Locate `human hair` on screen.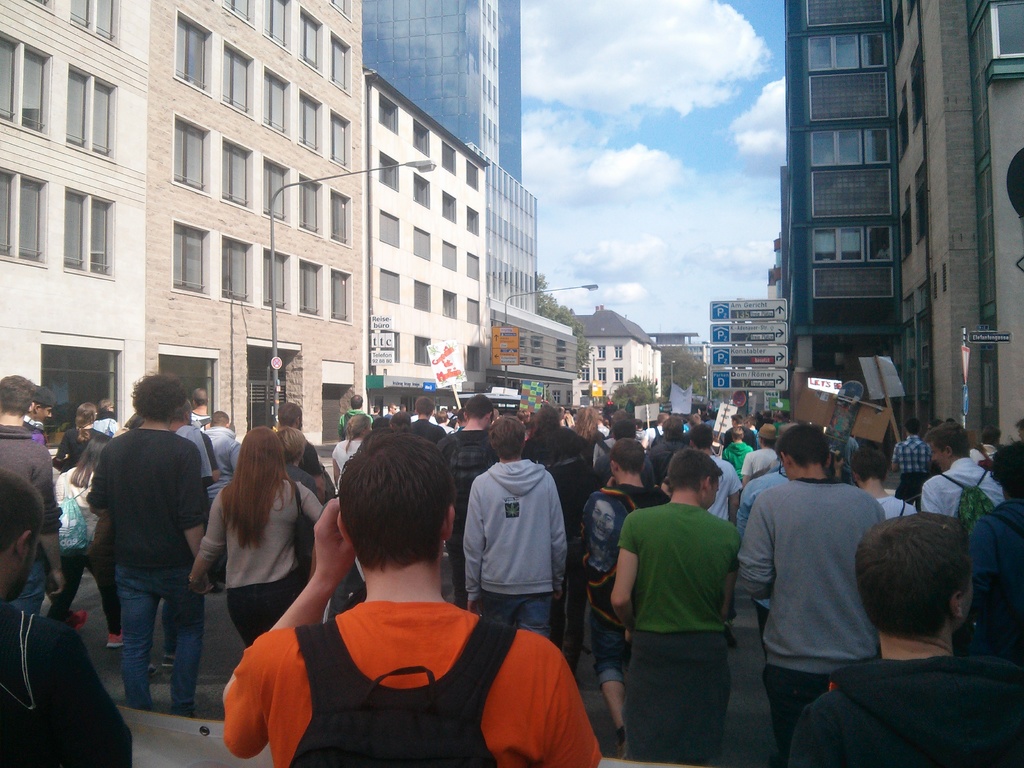
On screen at 465 395 497 426.
